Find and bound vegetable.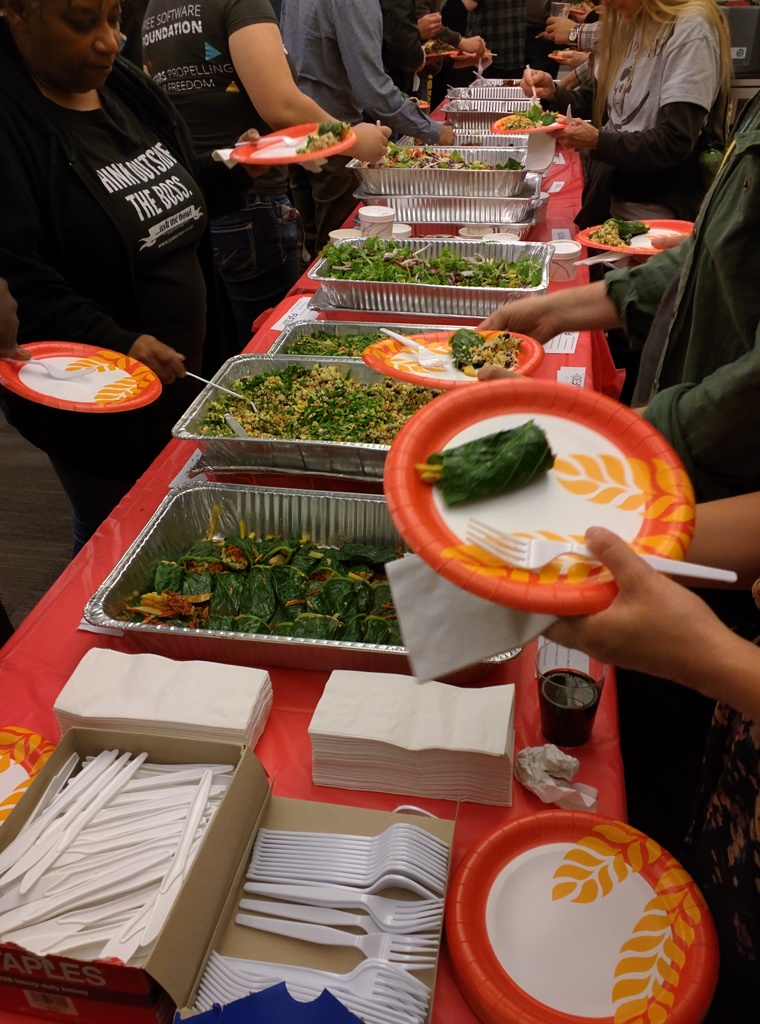
Bound: 597:216:648:246.
